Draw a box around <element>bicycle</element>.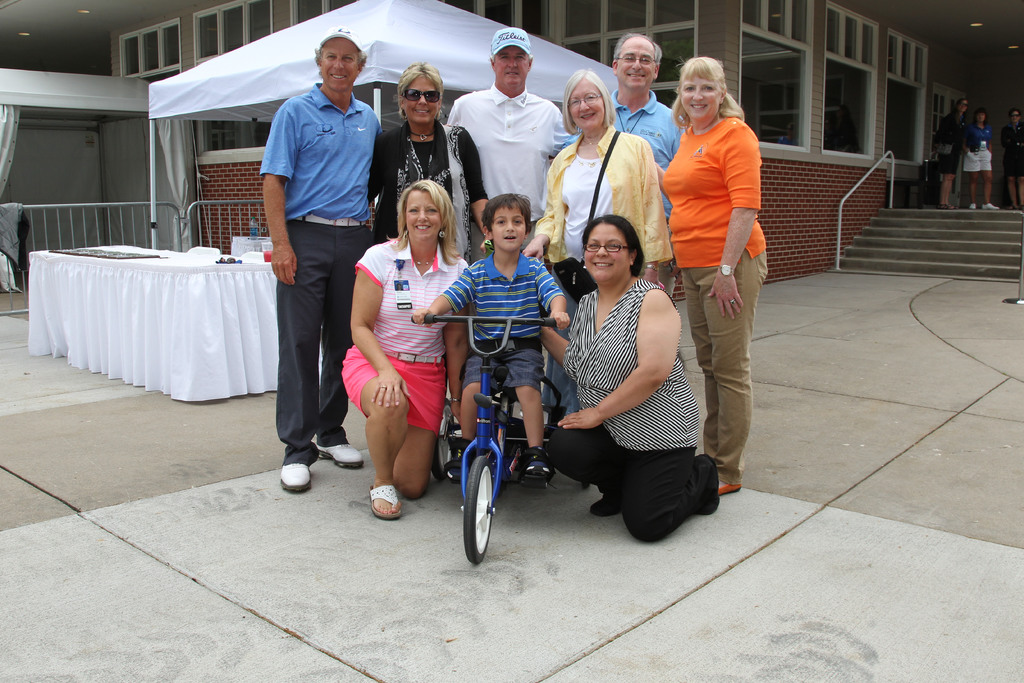
[left=441, top=323, right=577, bottom=567].
